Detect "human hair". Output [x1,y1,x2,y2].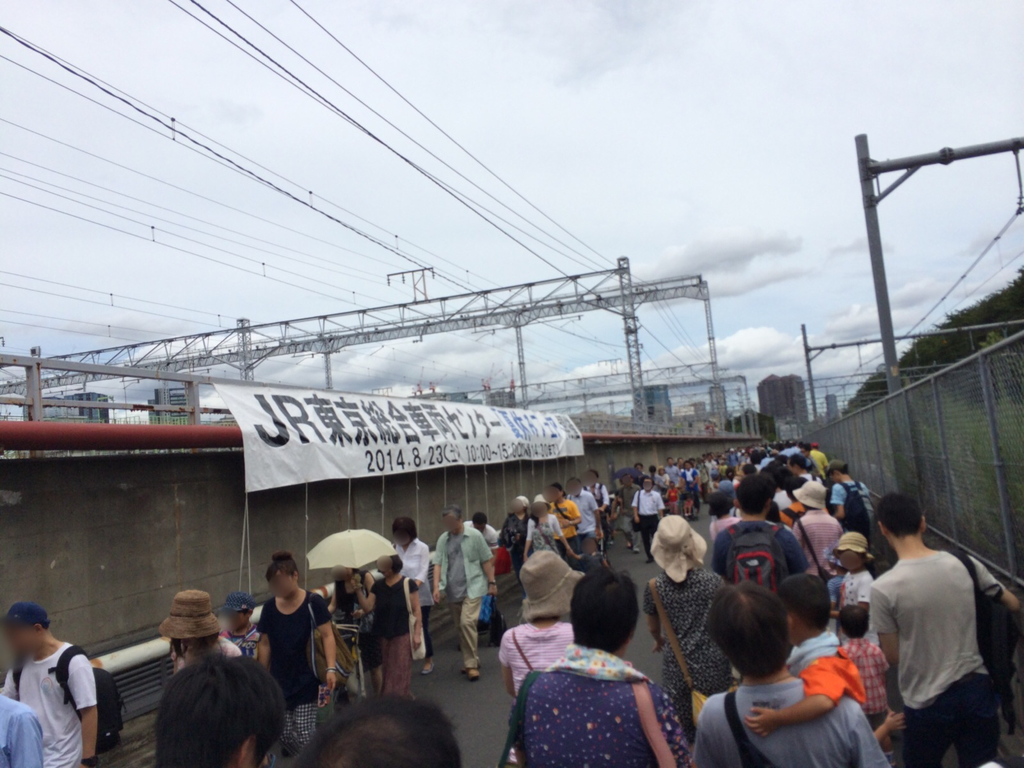
[469,506,489,533].
